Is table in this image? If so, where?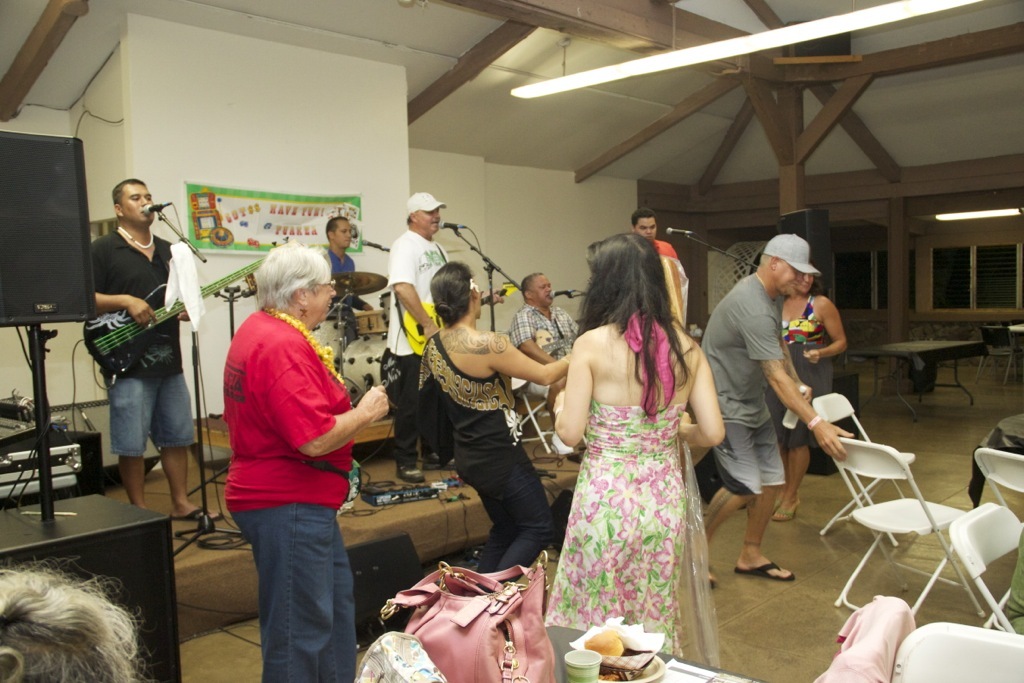
Yes, at crop(1, 491, 176, 682).
